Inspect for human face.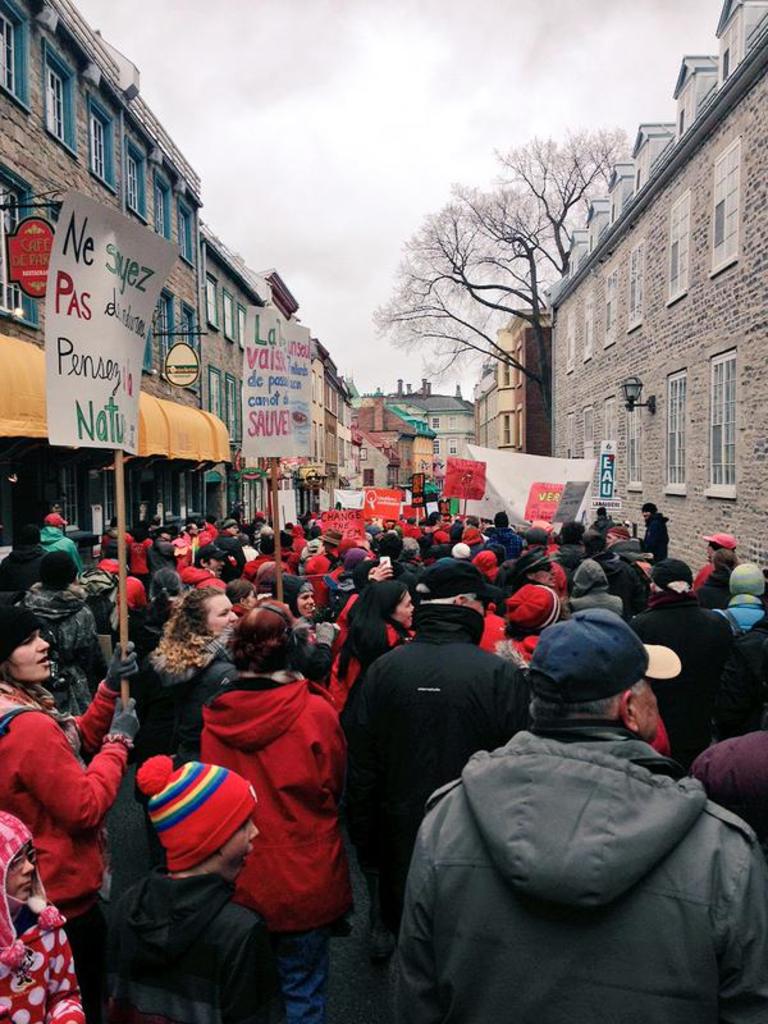
Inspection: [6, 630, 50, 684].
